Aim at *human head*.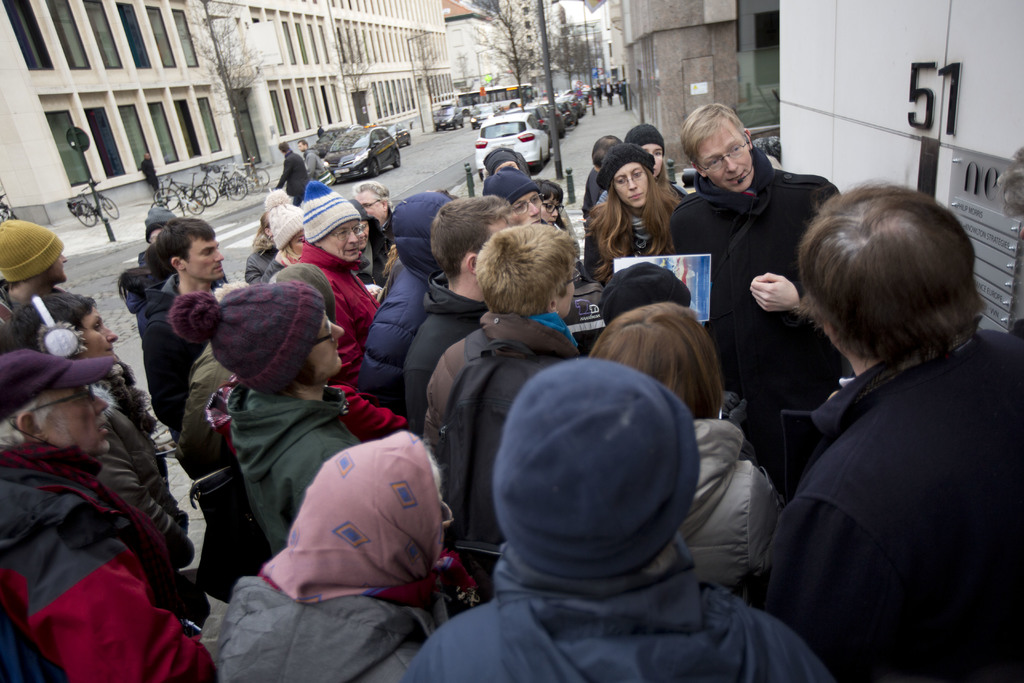
Aimed at detection(430, 198, 510, 292).
